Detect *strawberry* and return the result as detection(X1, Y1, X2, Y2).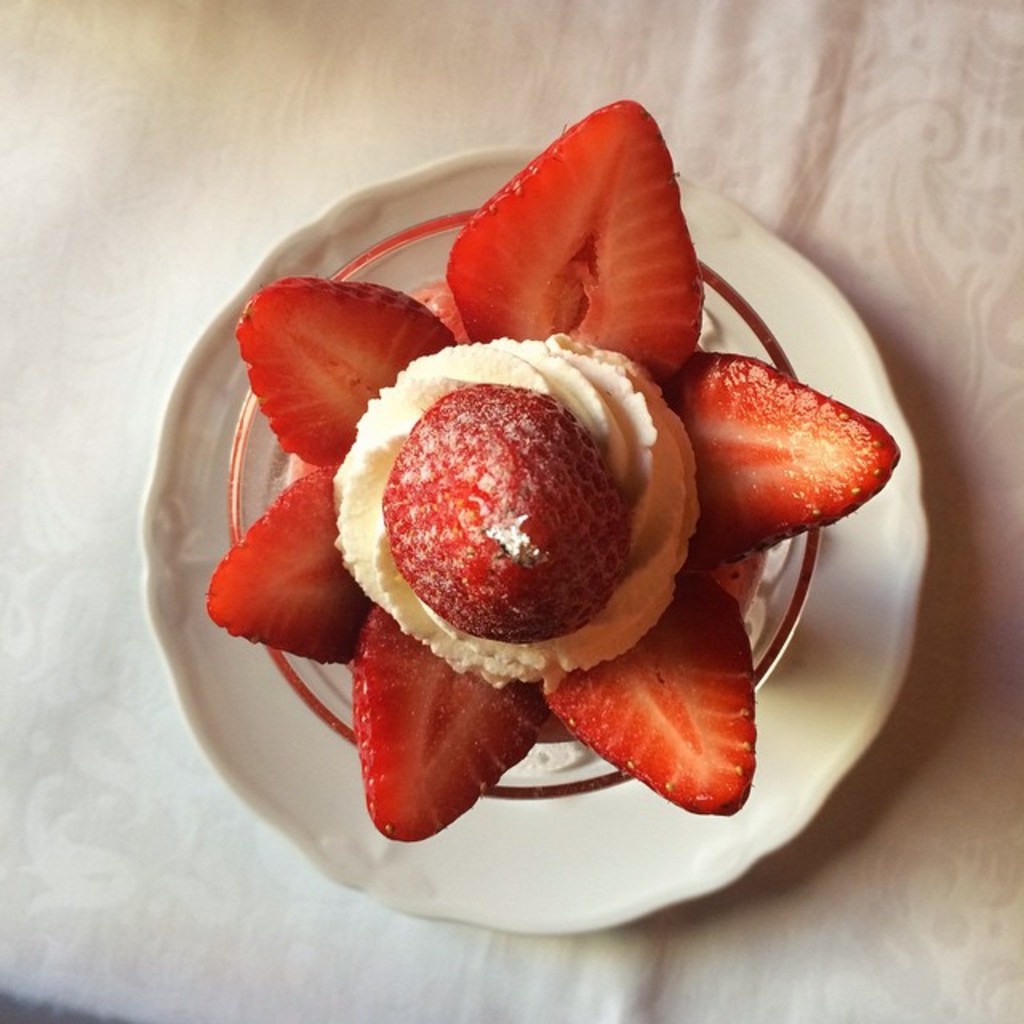
detection(235, 274, 445, 467).
